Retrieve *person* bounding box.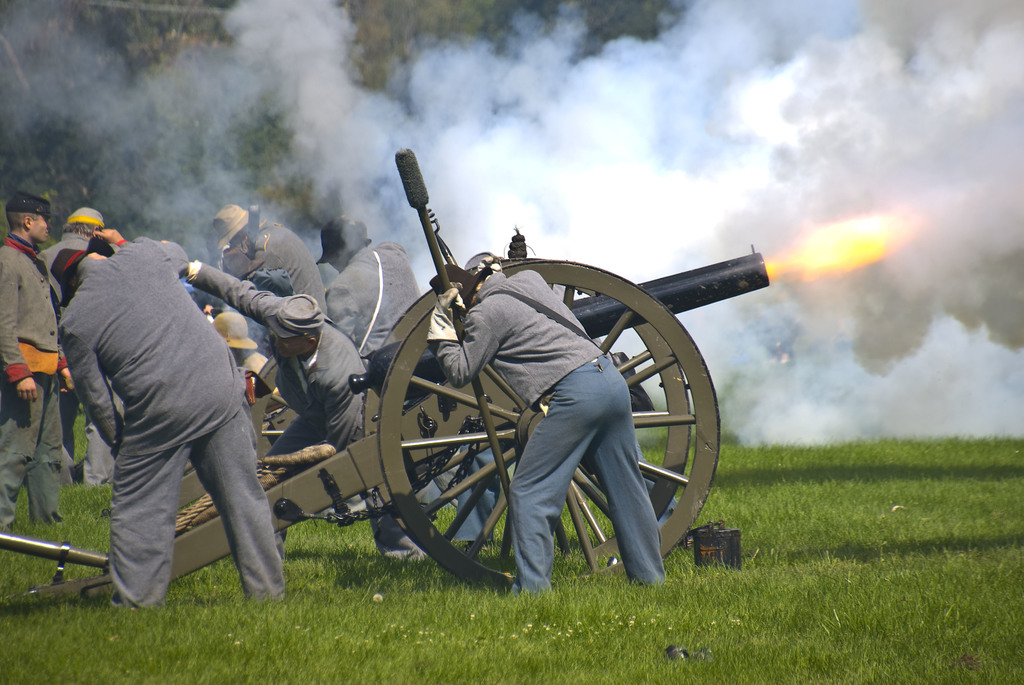
Bounding box: left=431, top=260, right=665, bottom=602.
